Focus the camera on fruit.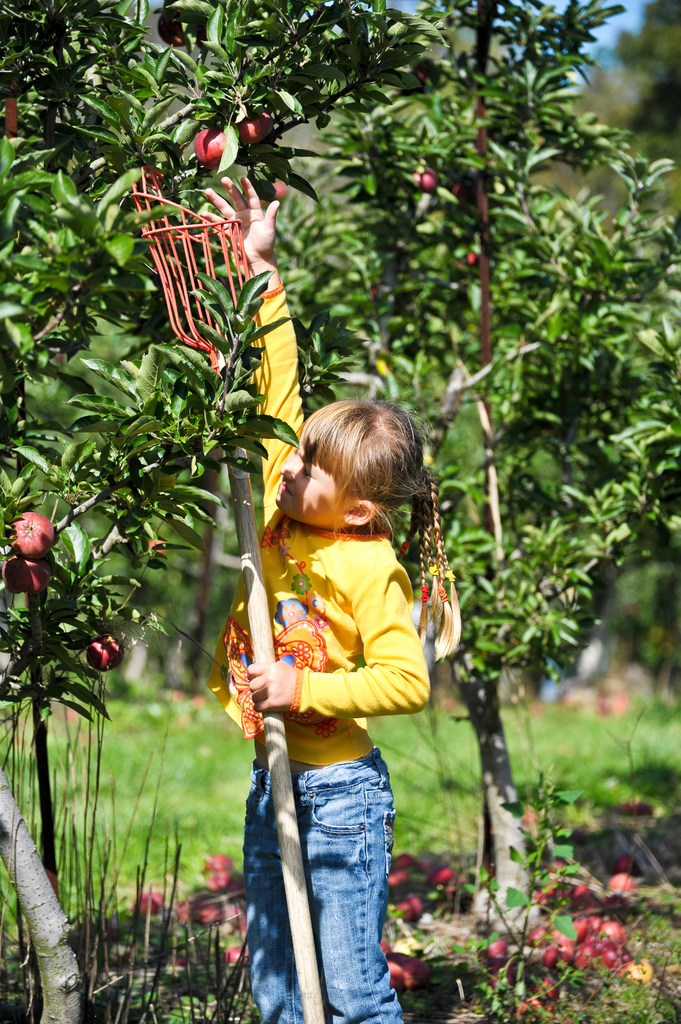
Focus region: <box>235,108,280,147</box>.
